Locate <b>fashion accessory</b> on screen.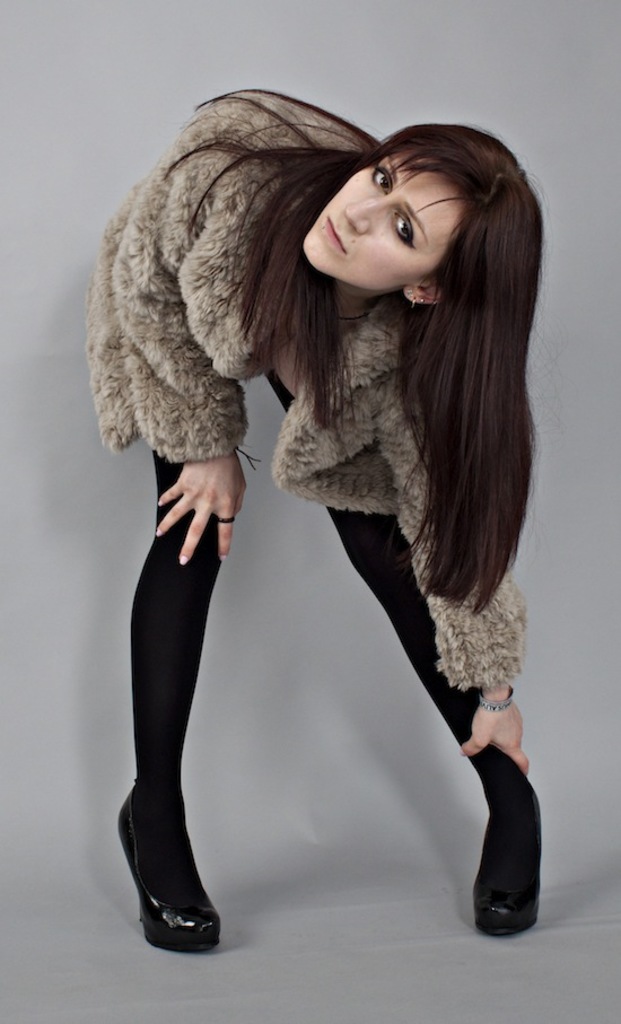
On screen at x1=478 y1=685 x2=518 y2=715.
